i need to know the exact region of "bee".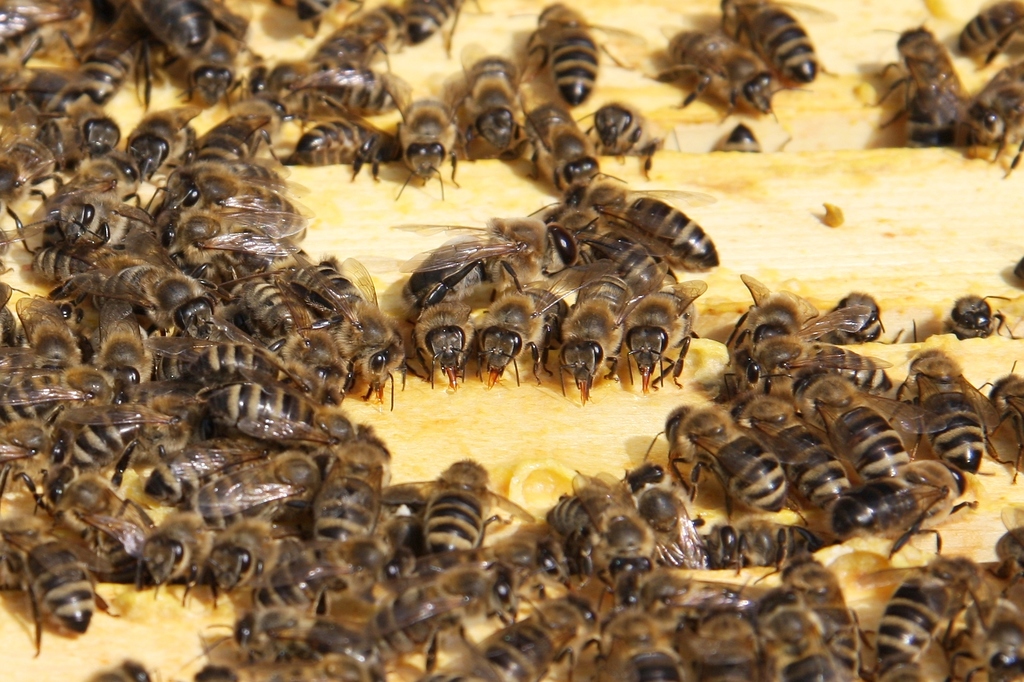
Region: left=207, top=599, right=431, bottom=681.
